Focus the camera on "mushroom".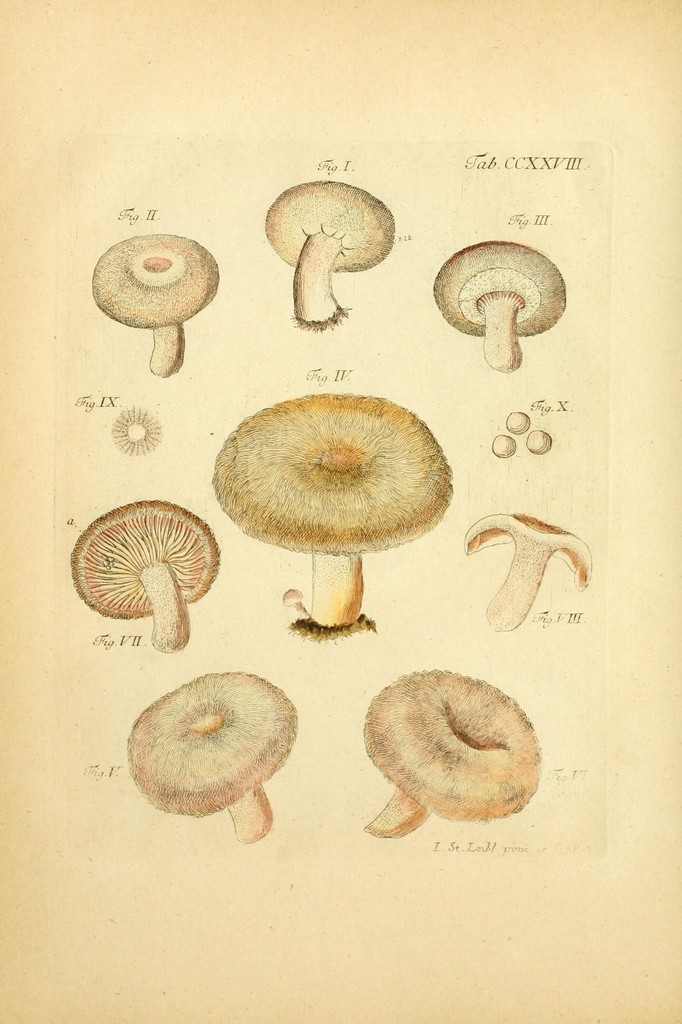
Focus region: BBox(459, 506, 594, 632).
